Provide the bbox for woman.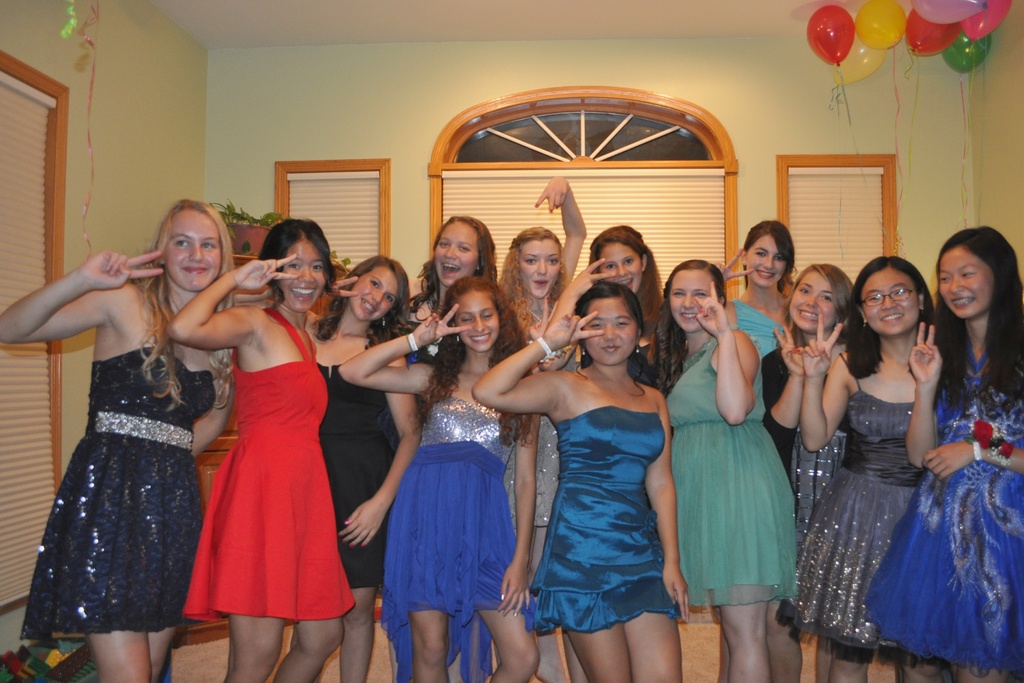
{"x1": 0, "y1": 202, "x2": 237, "y2": 682}.
